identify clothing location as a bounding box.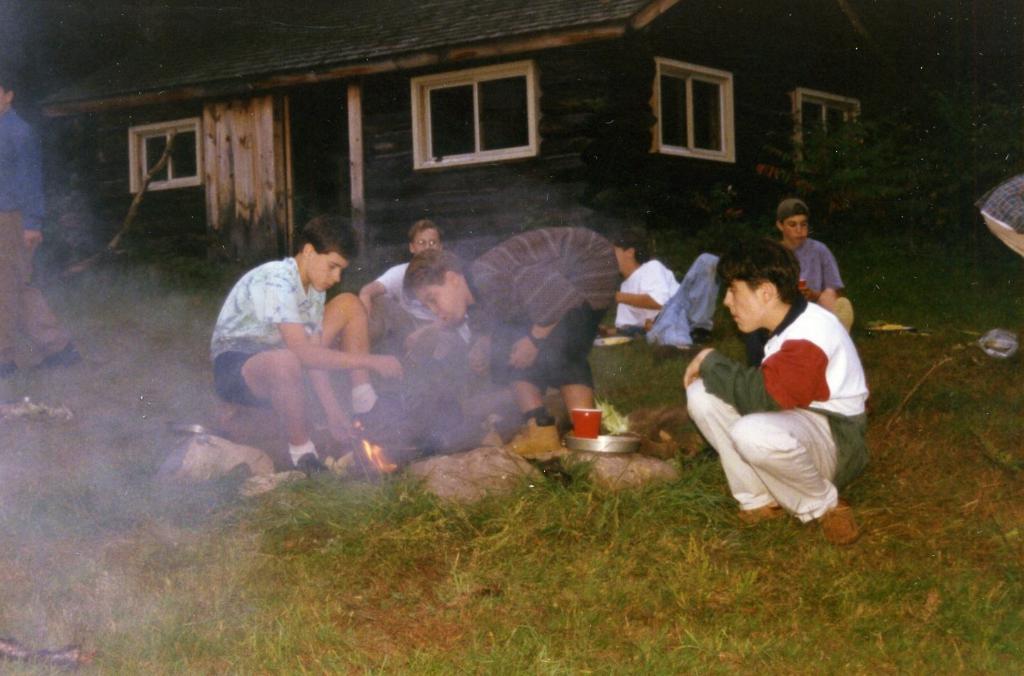
left=0, top=108, right=70, bottom=363.
